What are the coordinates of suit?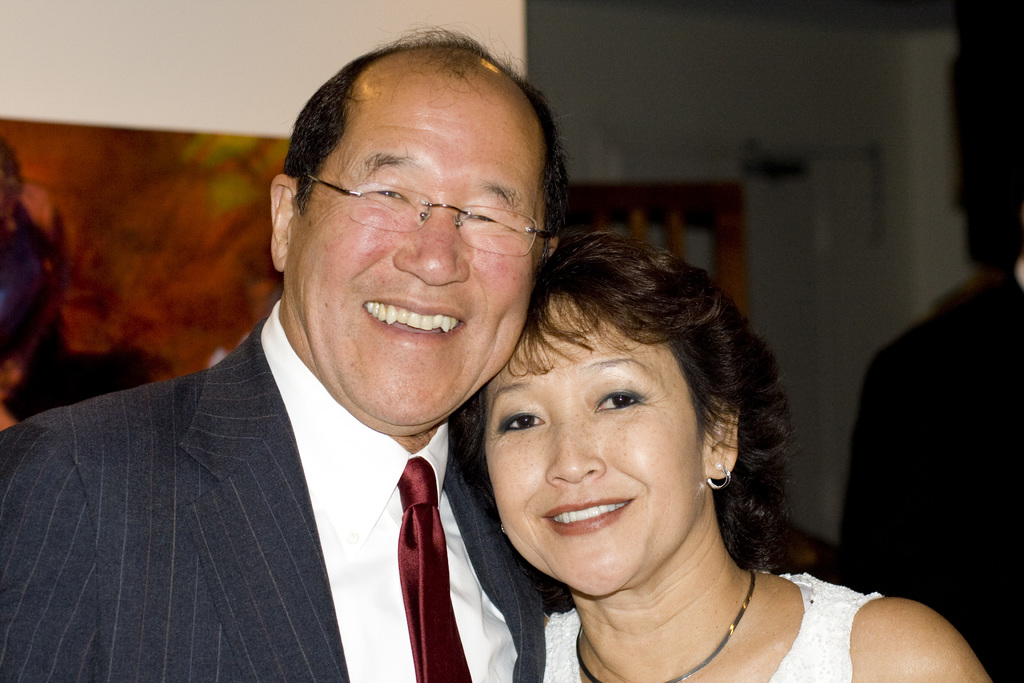
0/293/581/682.
